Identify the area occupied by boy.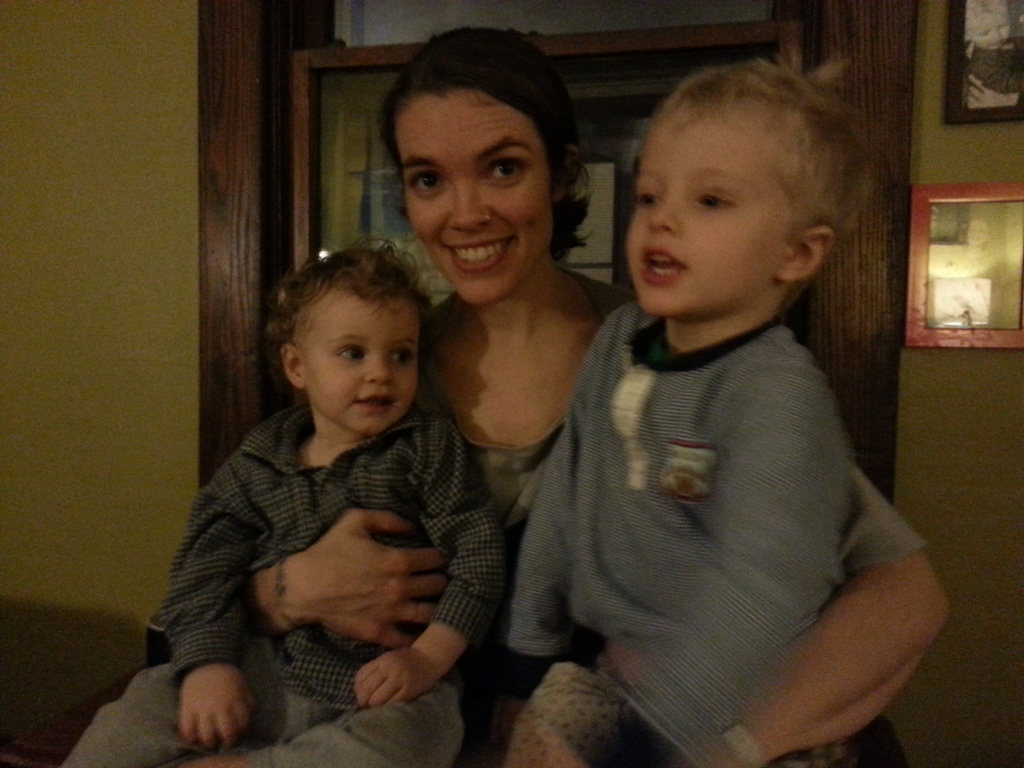
Area: [left=501, top=47, right=868, bottom=767].
